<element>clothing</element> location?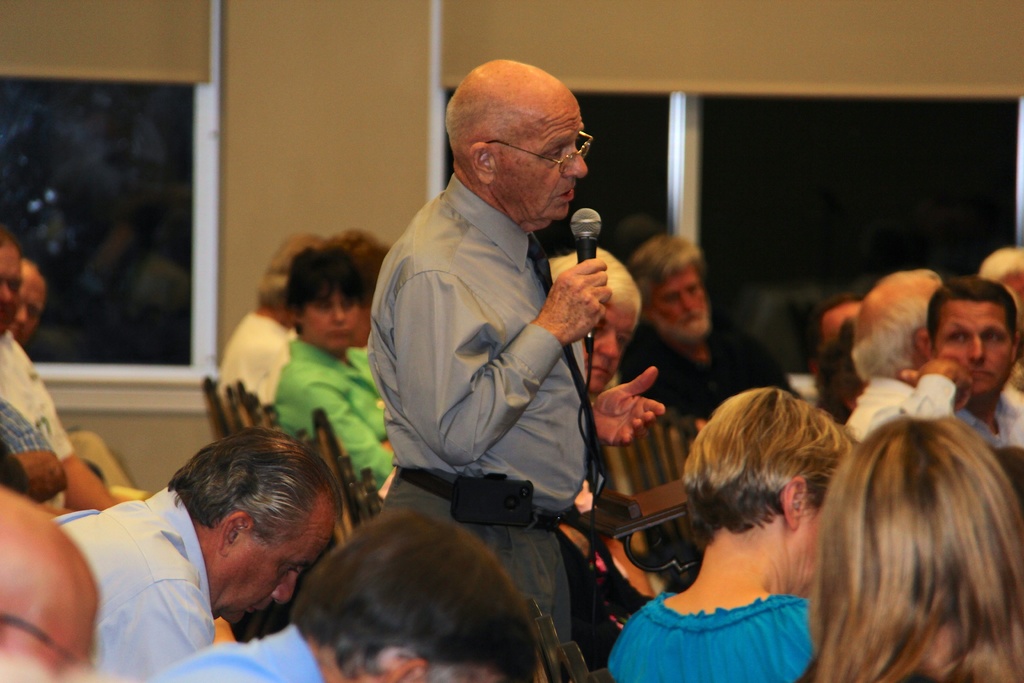
bbox=(618, 317, 796, 443)
